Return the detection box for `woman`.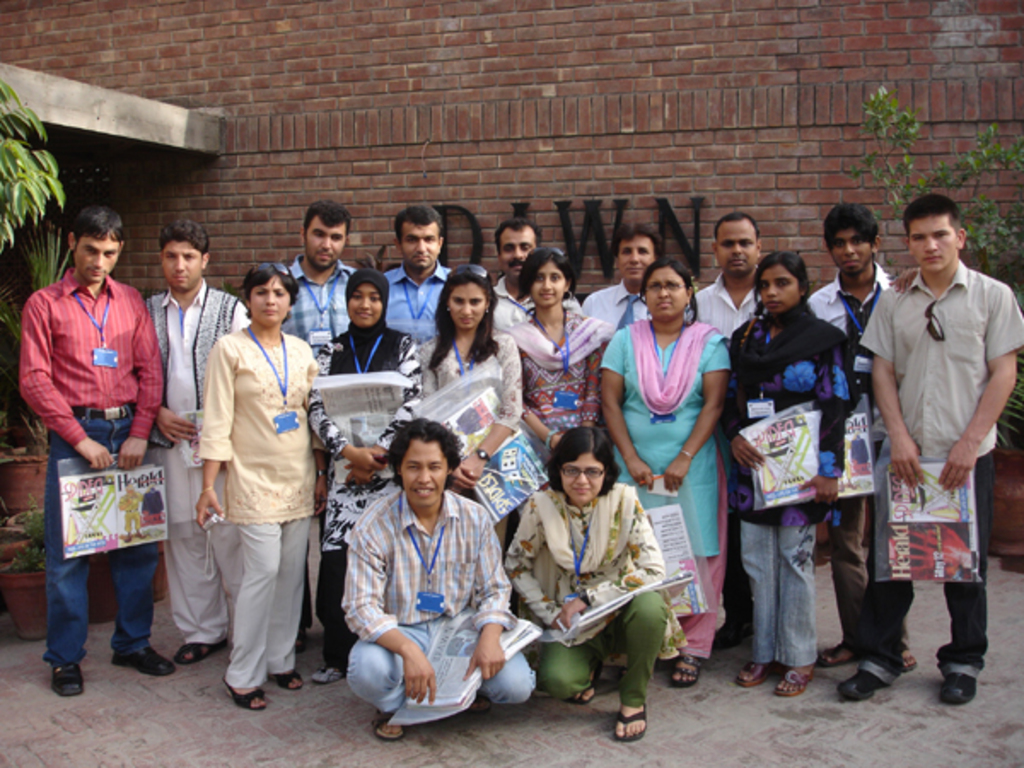
302,266,432,684.
